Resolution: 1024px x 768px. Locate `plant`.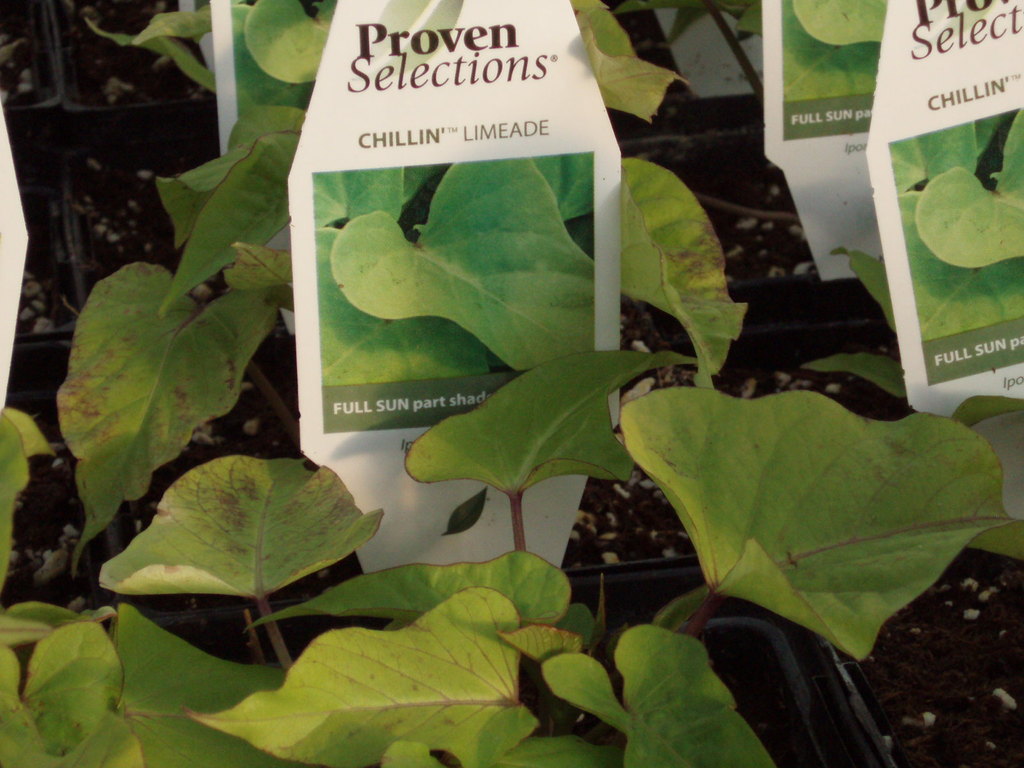
[x1=783, y1=0, x2=885, y2=131].
